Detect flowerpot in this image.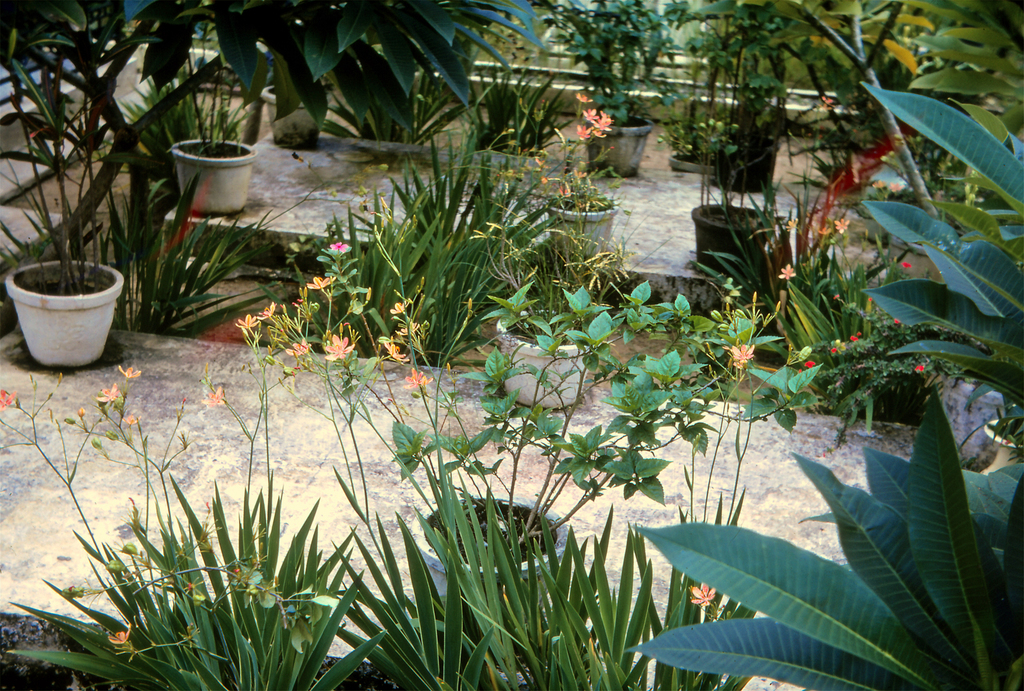
Detection: (171,139,256,212).
